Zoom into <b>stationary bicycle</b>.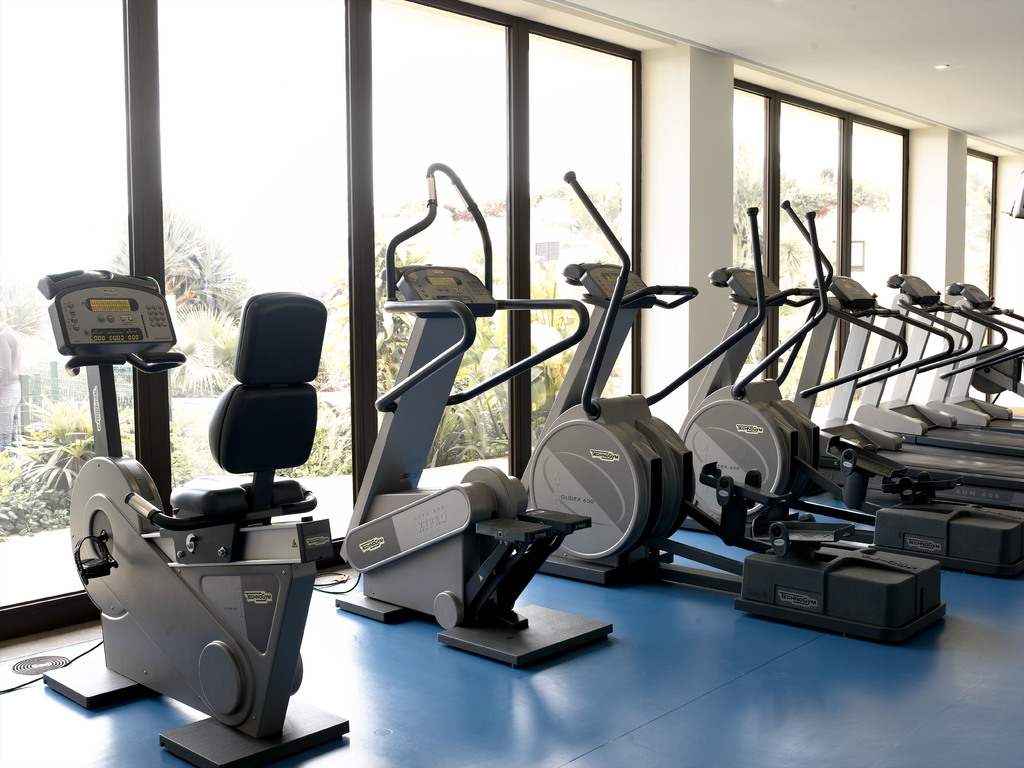
Zoom target: box=[335, 165, 616, 671].
